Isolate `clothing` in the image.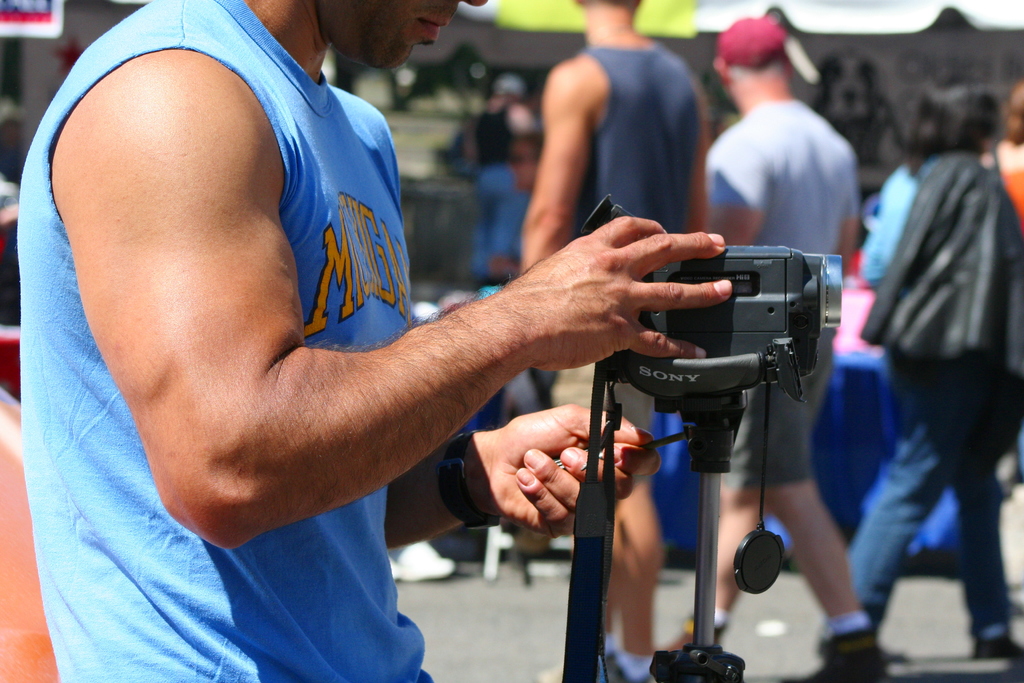
Isolated region: <region>471, 106, 525, 272</region>.
